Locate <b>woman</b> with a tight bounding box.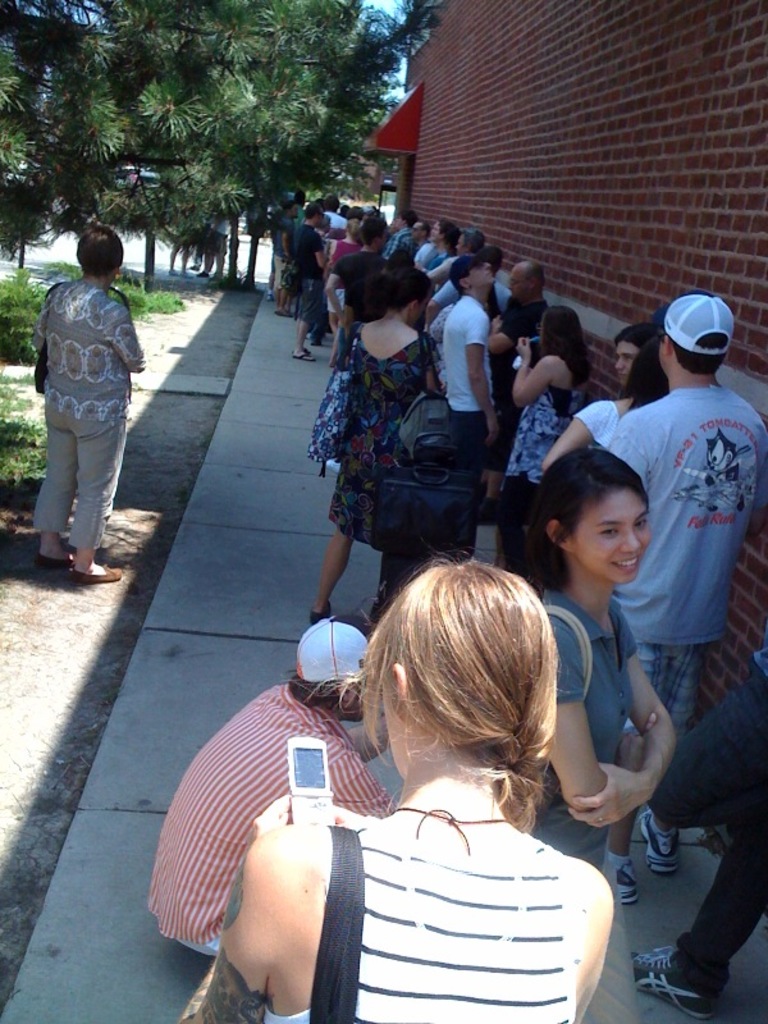
29:227:148:582.
